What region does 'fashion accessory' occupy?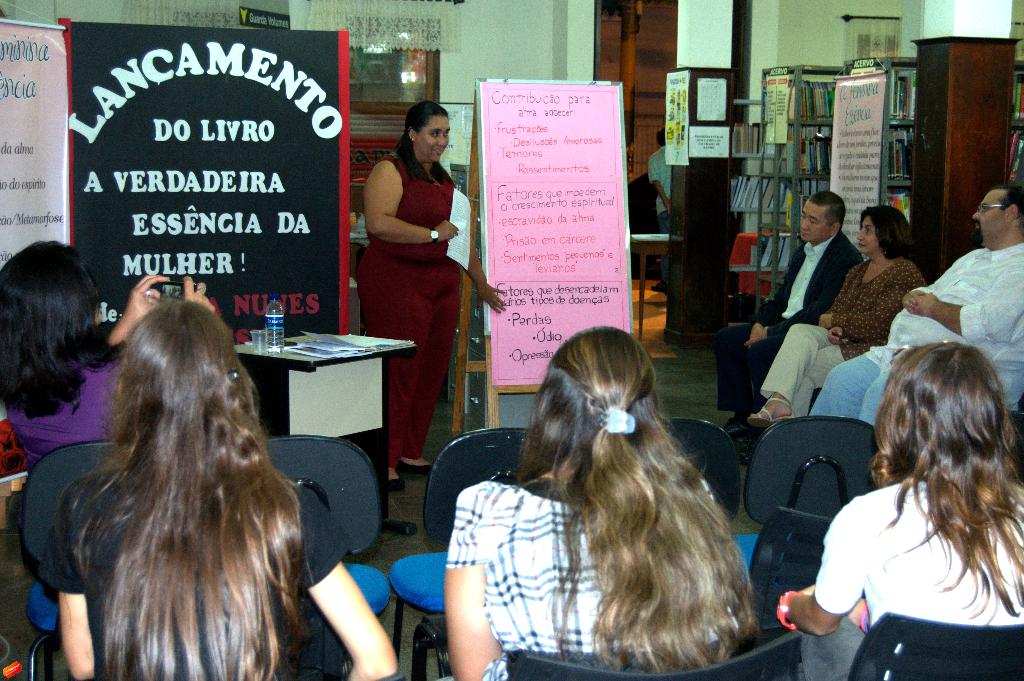
bbox=[429, 227, 439, 243].
